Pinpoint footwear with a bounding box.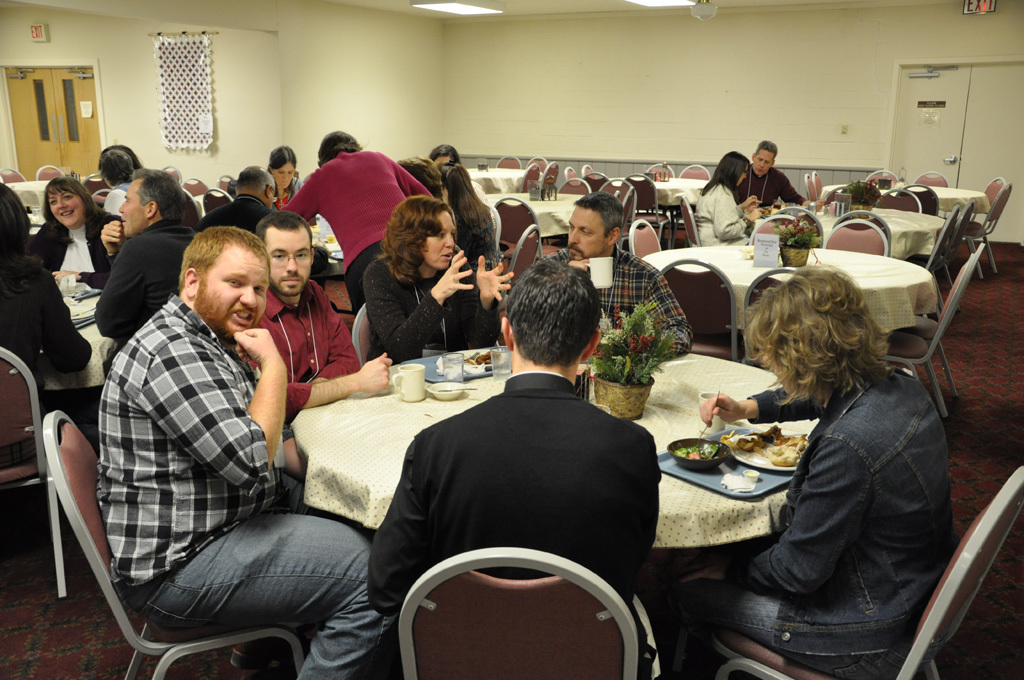
(226, 648, 273, 675).
